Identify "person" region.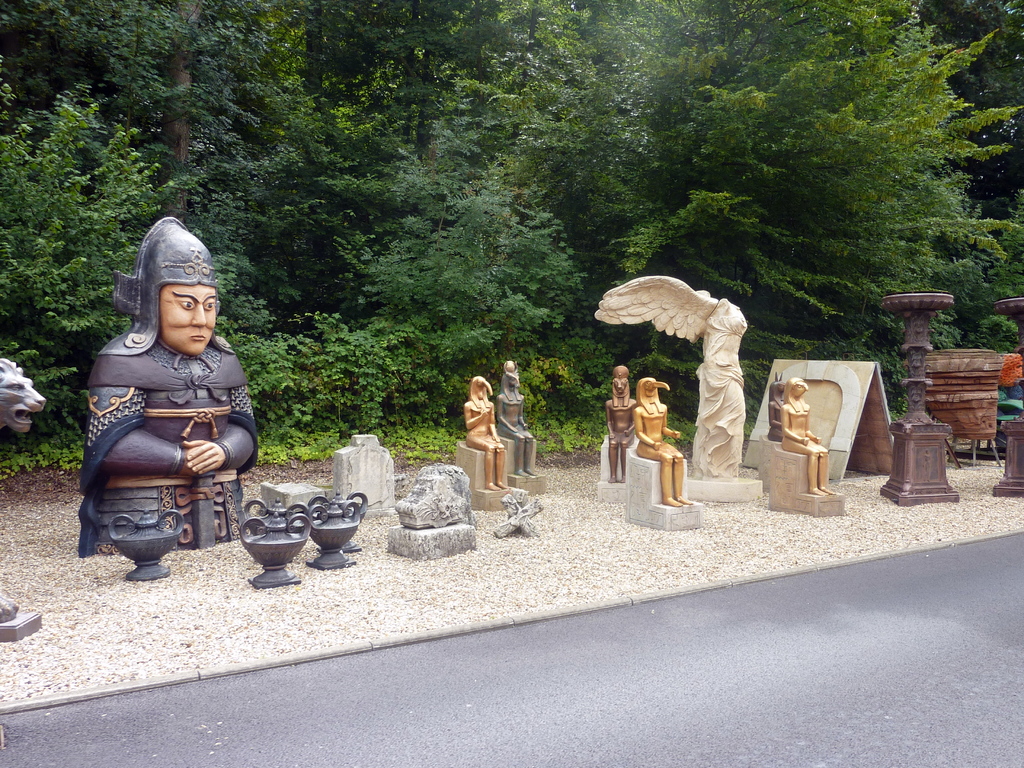
Region: <bbox>461, 368, 507, 488</bbox>.
